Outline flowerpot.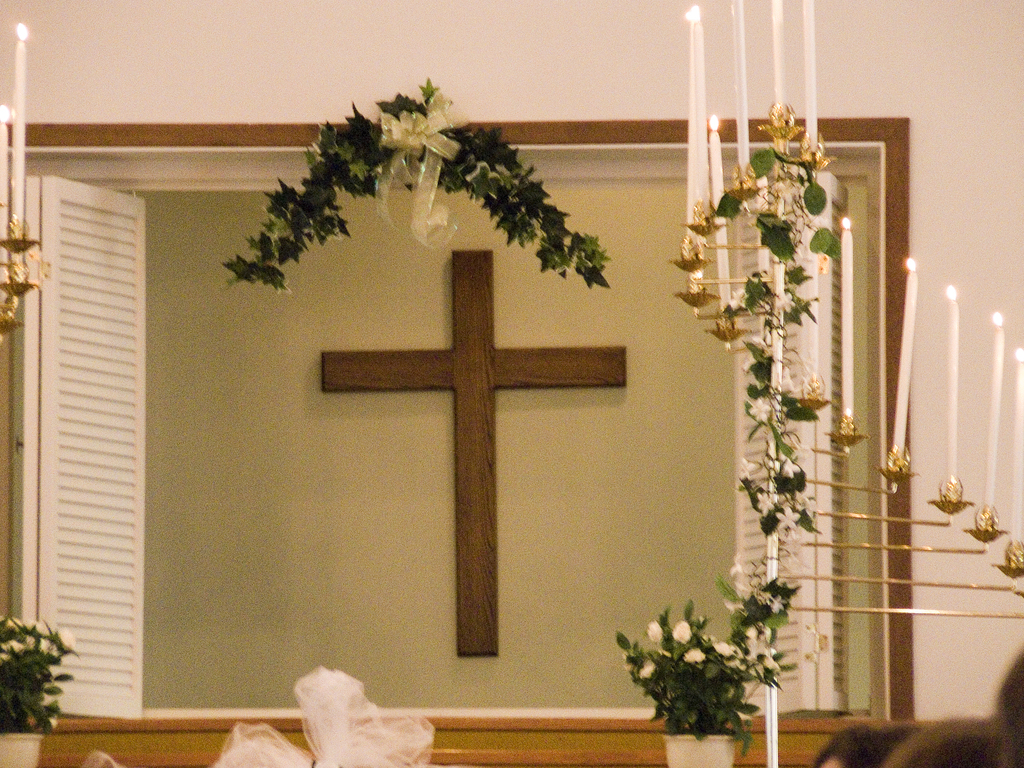
Outline: select_region(662, 730, 738, 767).
